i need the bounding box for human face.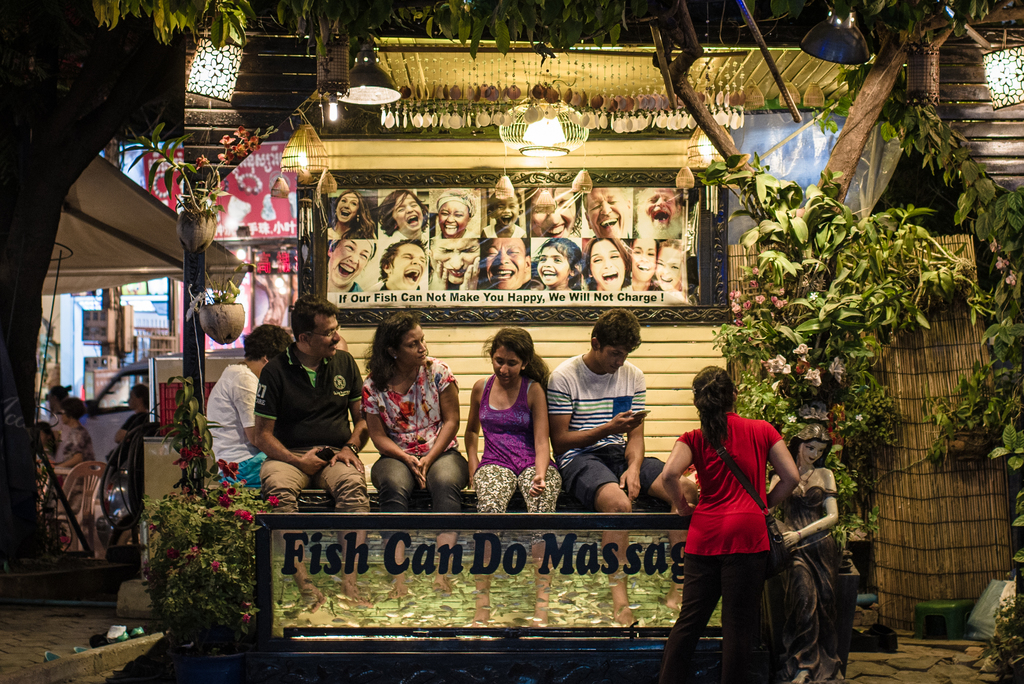
Here it is: left=590, top=240, right=626, bottom=291.
